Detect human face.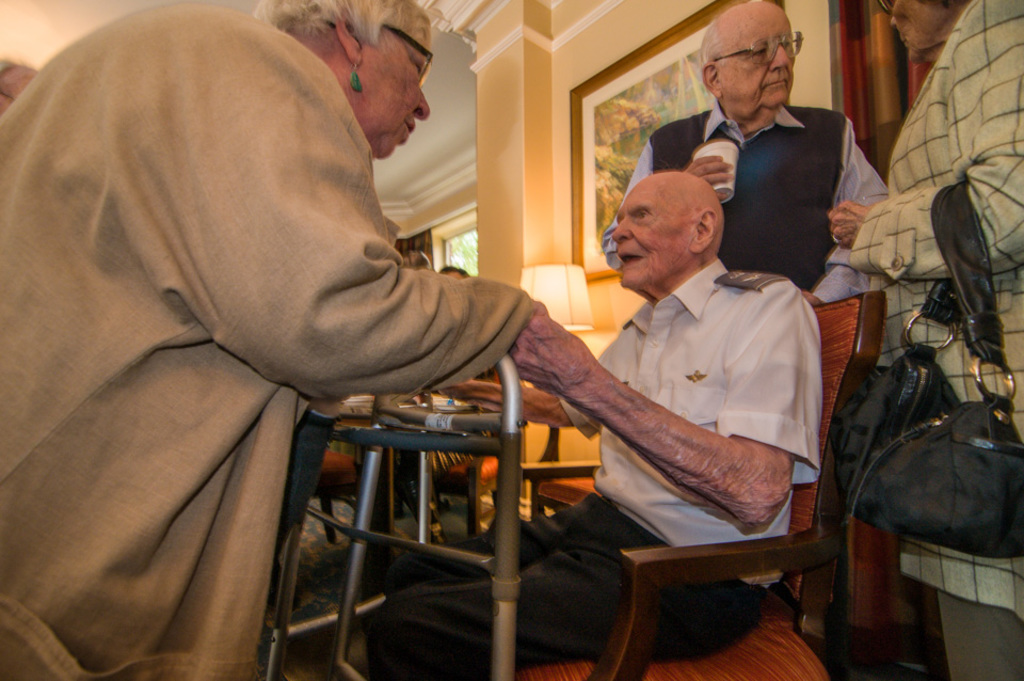
Detected at {"x1": 610, "y1": 179, "x2": 694, "y2": 286}.
